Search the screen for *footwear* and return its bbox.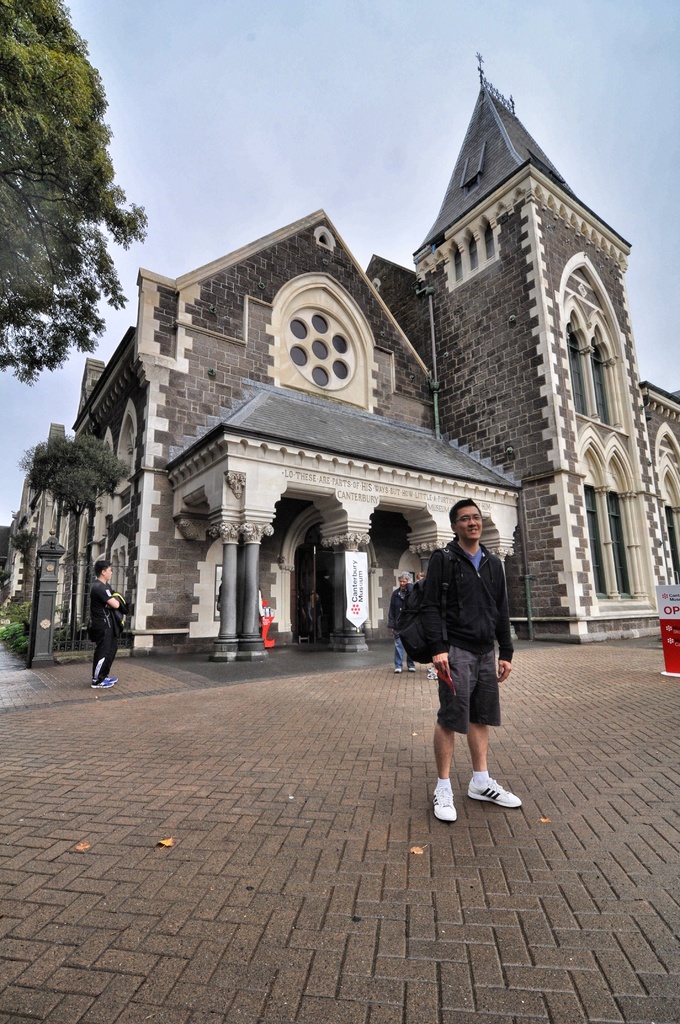
Found: 472 772 528 813.
